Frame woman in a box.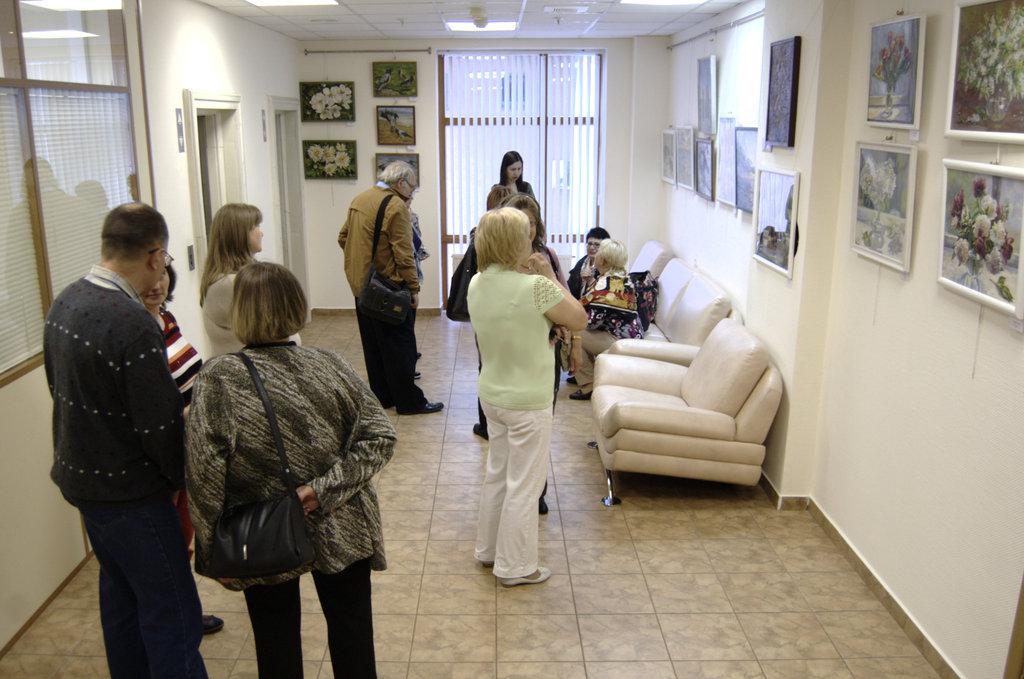
[x1=193, y1=205, x2=301, y2=364].
